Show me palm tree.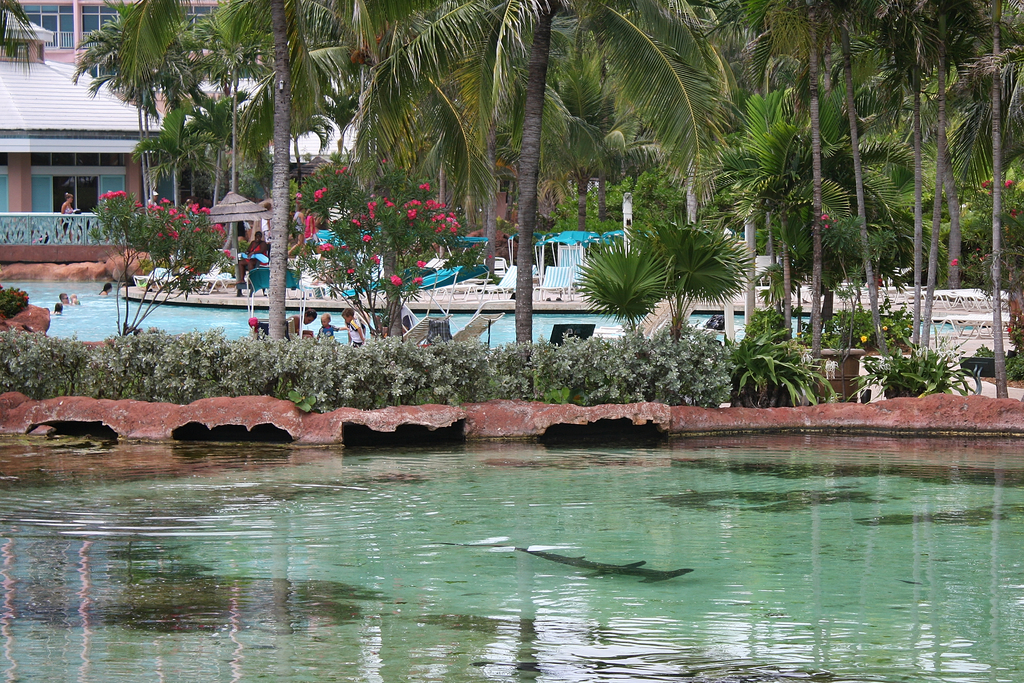
palm tree is here: 186/8/275/175.
